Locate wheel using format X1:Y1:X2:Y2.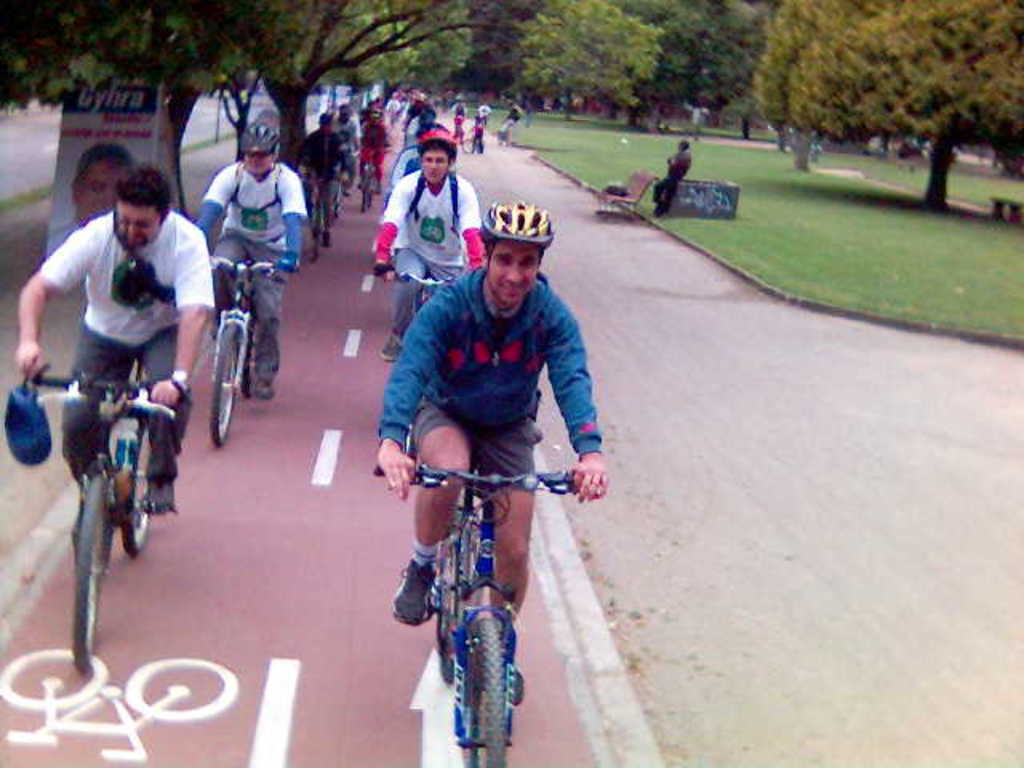
459:619:510:766.
